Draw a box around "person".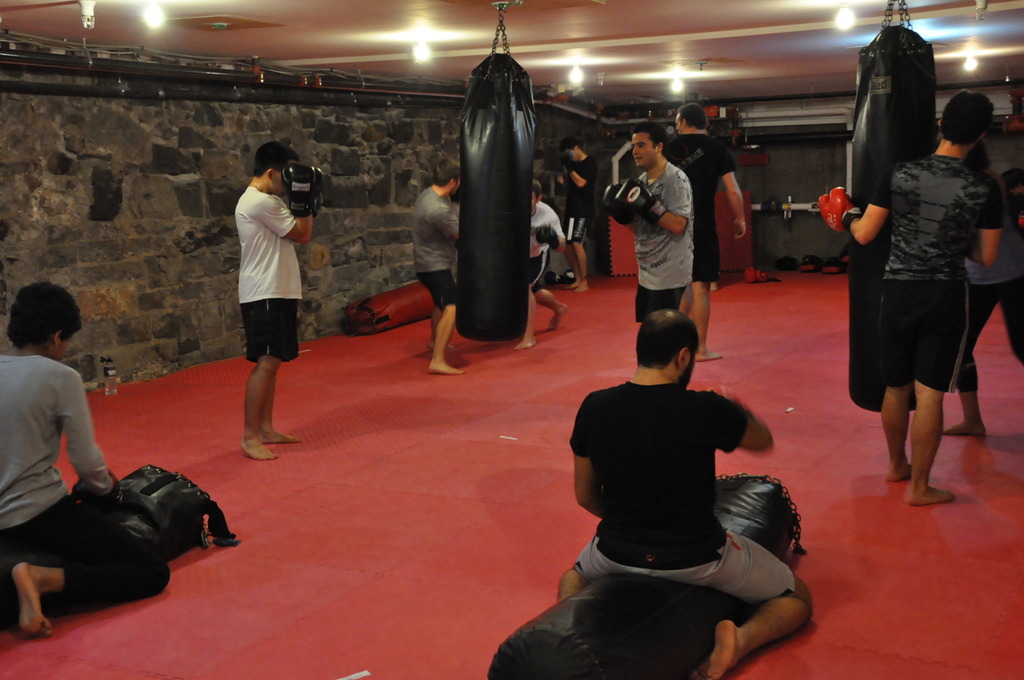
detection(803, 76, 993, 509).
